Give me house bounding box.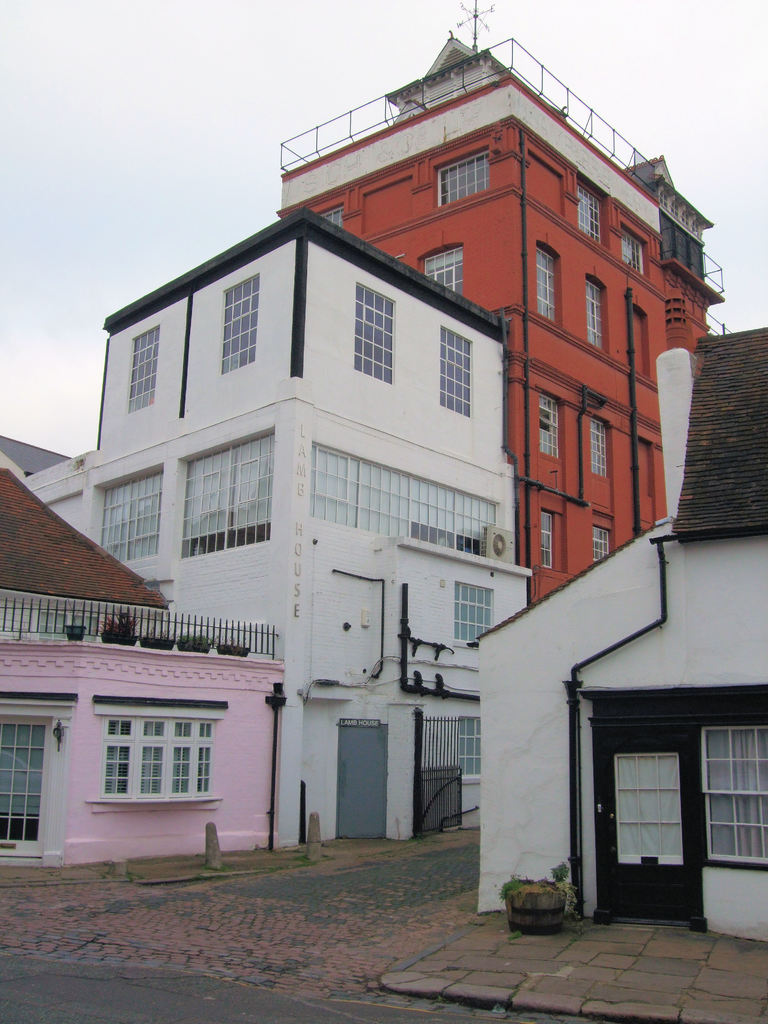
(left=19, top=216, right=534, bottom=847).
